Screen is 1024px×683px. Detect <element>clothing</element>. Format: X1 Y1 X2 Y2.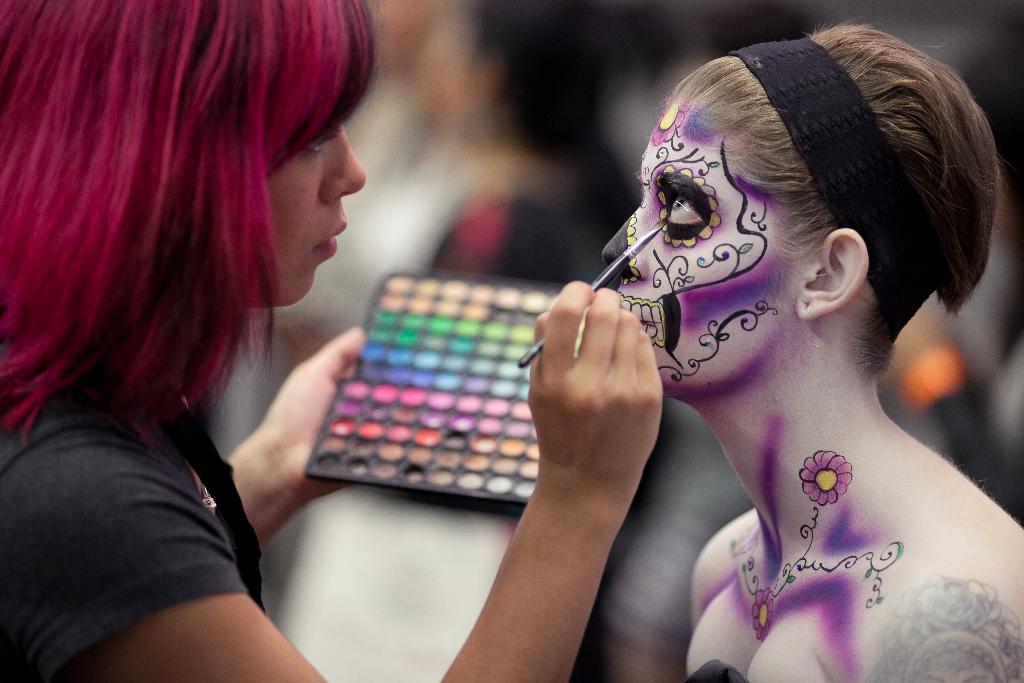
0 384 261 682.
